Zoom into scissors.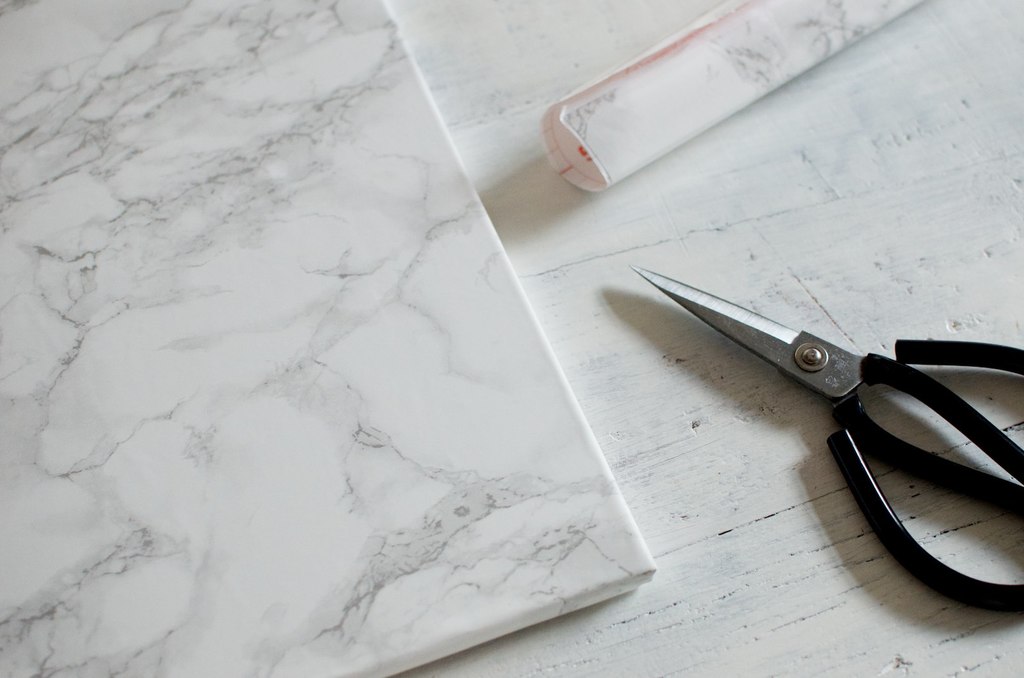
Zoom target: select_region(630, 265, 1023, 613).
